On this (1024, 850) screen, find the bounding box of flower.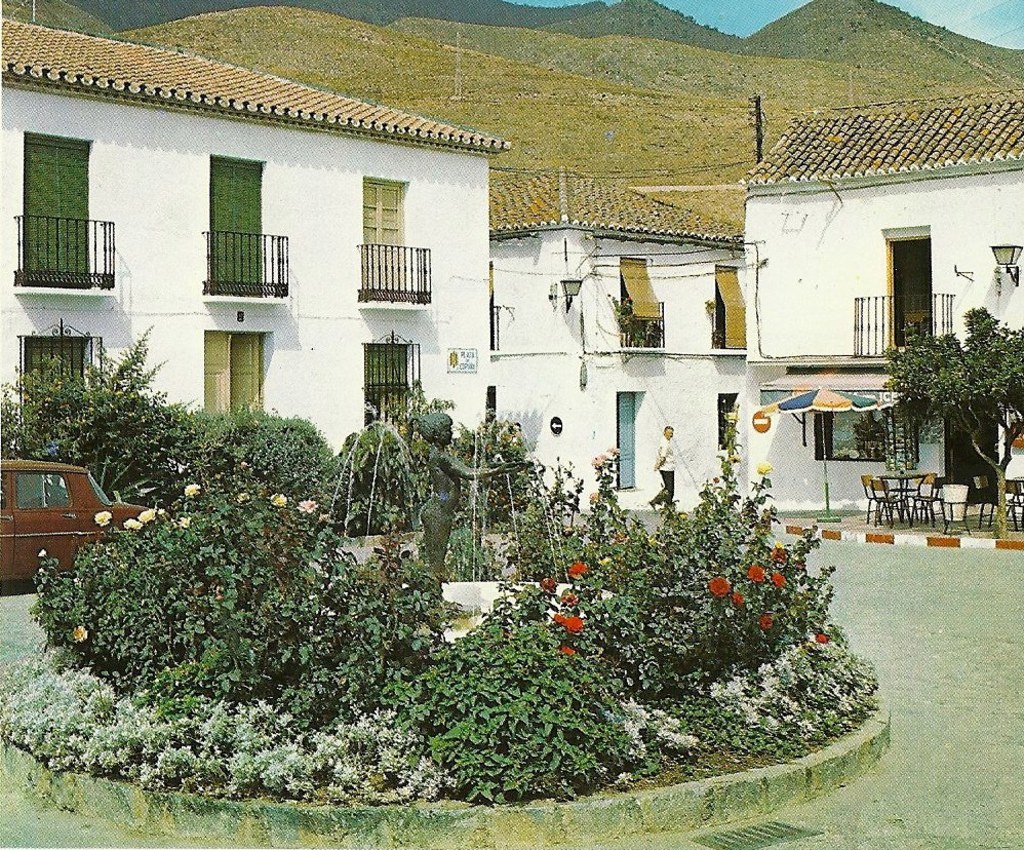
Bounding box: 72,625,85,644.
